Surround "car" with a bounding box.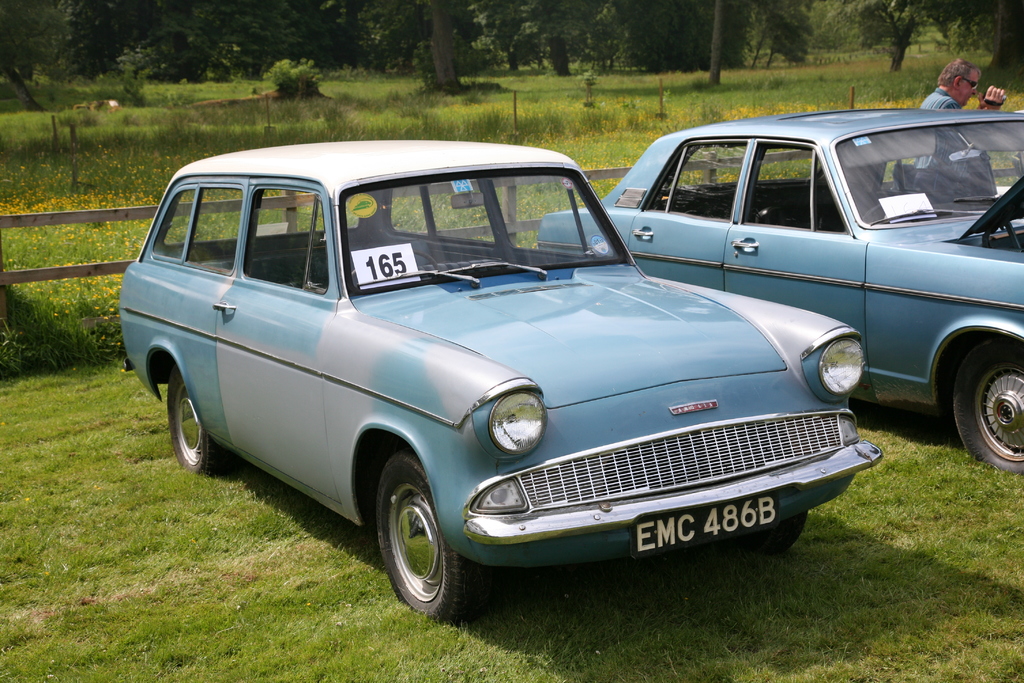
<box>541,105,1023,474</box>.
